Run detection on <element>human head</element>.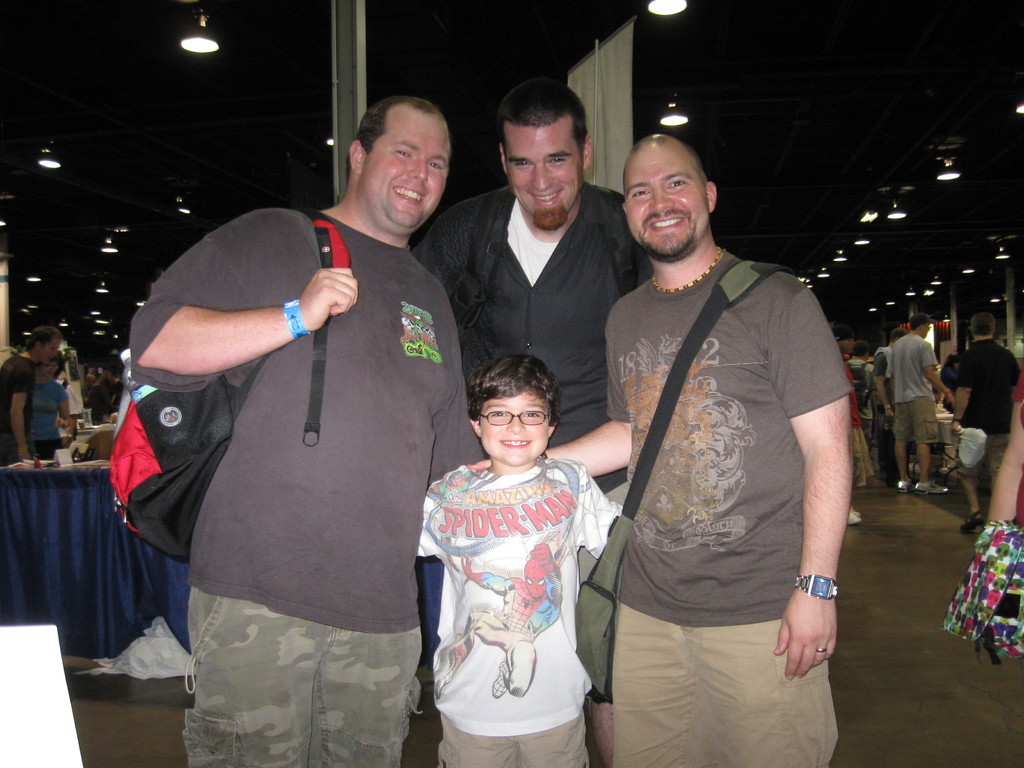
Result: (24, 327, 61, 367).
